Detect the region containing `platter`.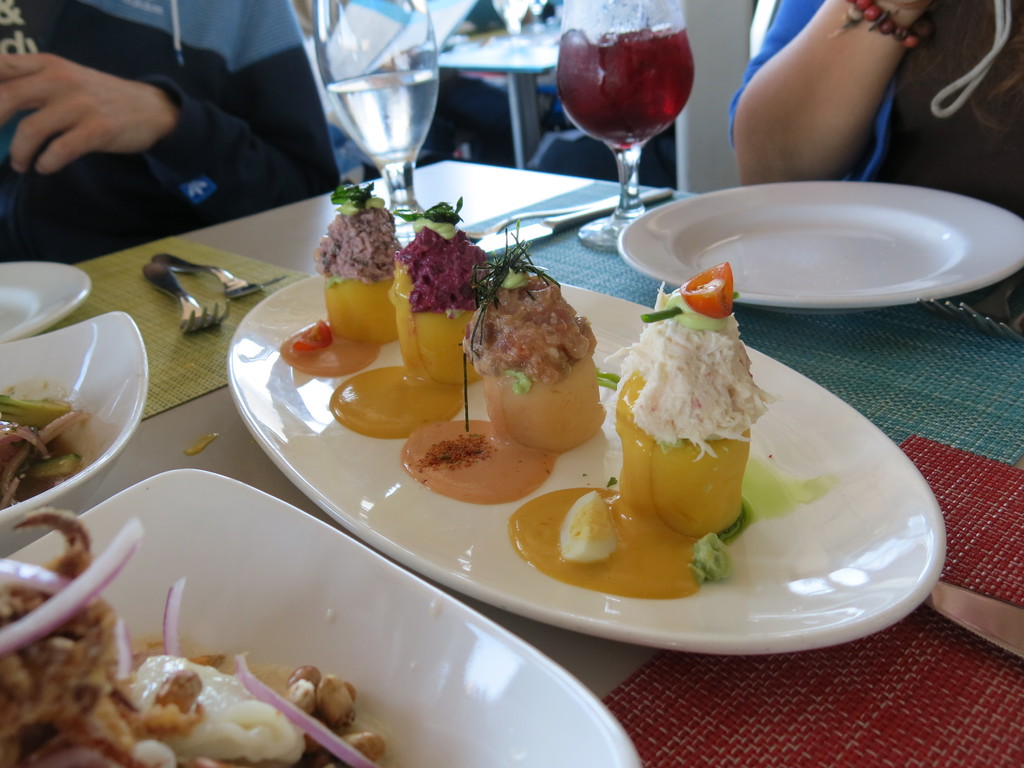
[226,274,945,659].
